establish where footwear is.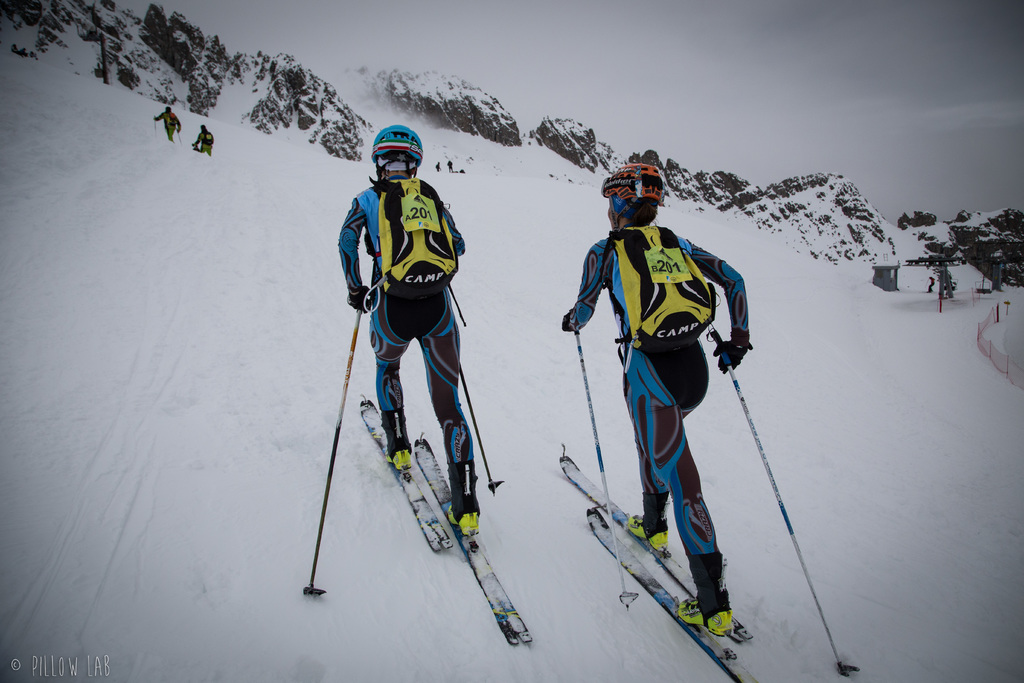
Established at rect(678, 551, 733, 638).
